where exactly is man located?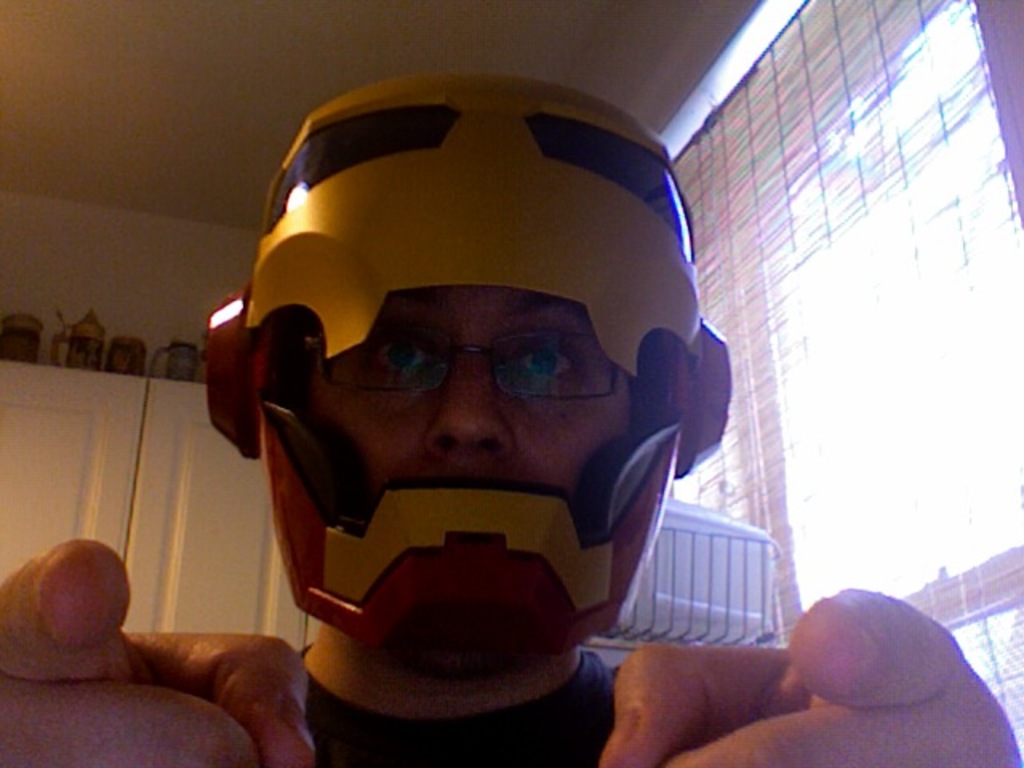
Its bounding box is <box>94,109,877,762</box>.
